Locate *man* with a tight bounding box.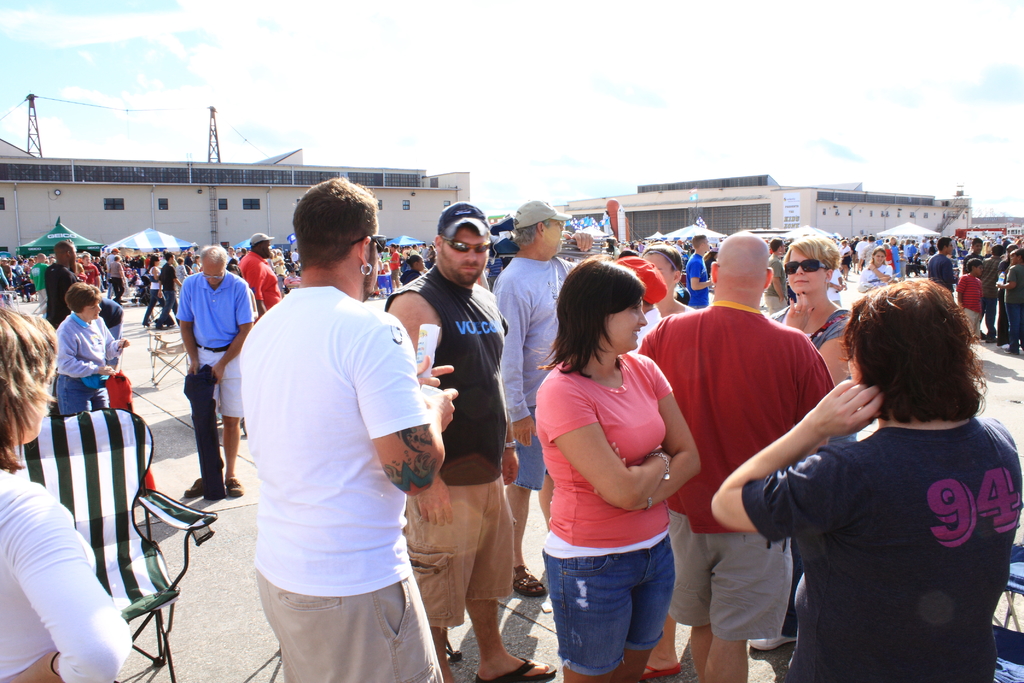
x1=401, y1=247, x2=406, y2=261.
